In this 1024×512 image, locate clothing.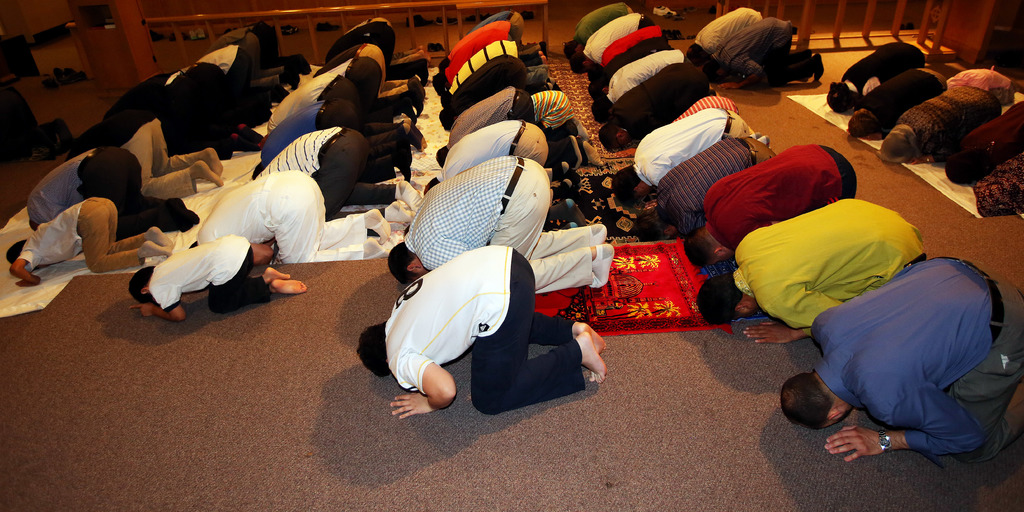
Bounding box: [230, 20, 292, 70].
